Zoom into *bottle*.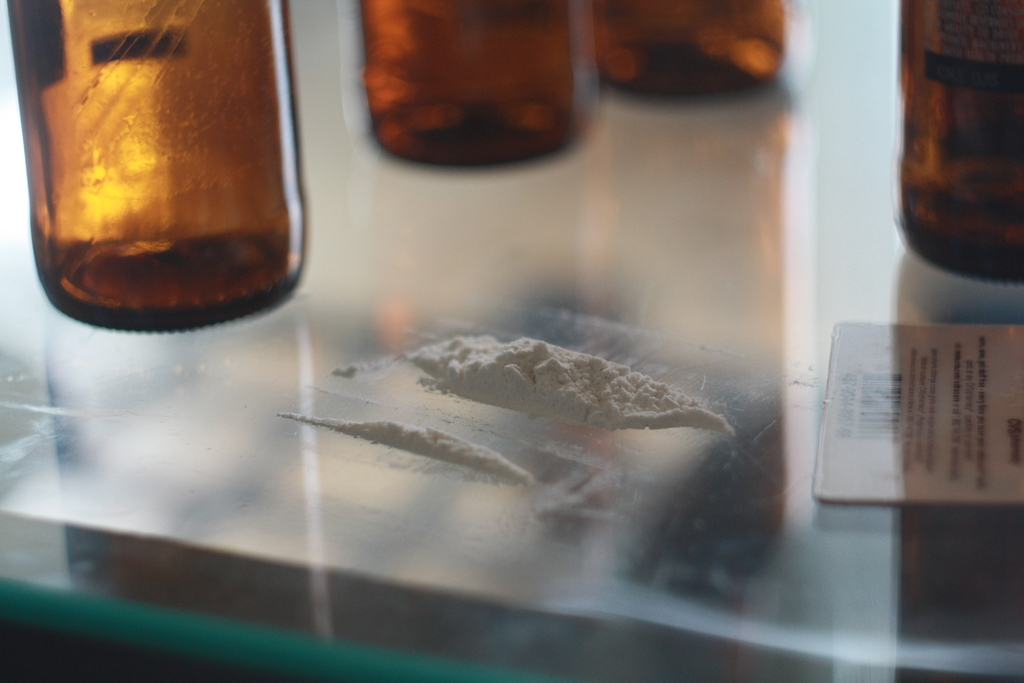
Zoom target: bbox=(586, 0, 792, 96).
